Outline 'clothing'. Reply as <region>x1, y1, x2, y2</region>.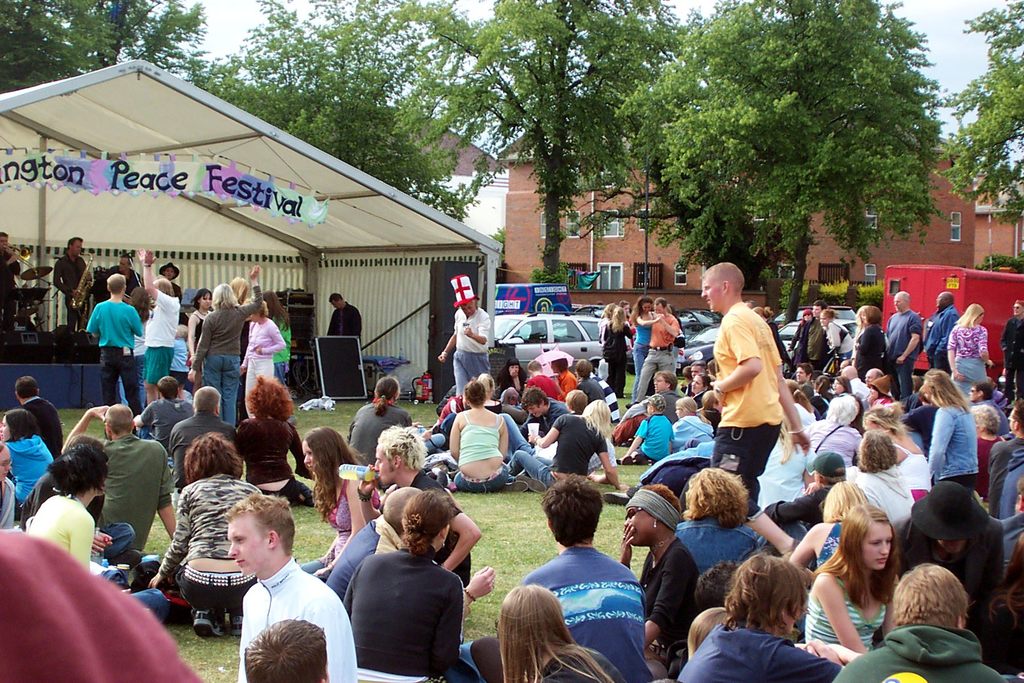
<region>322, 514, 404, 600</region>.
